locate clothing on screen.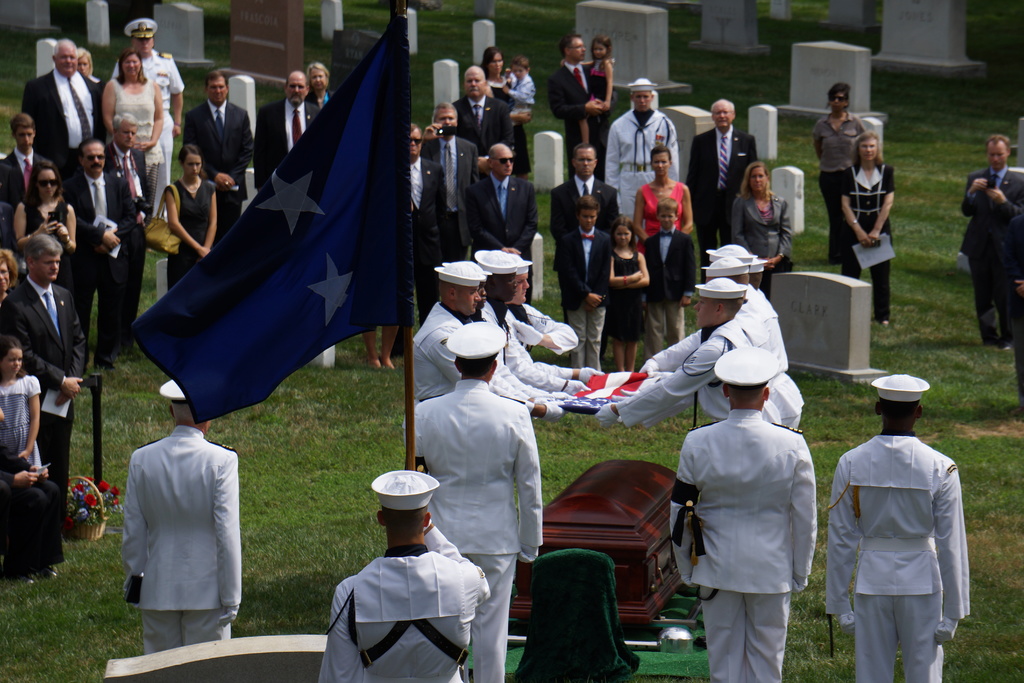
On screen at select_region(451, 86, 511, 164).
